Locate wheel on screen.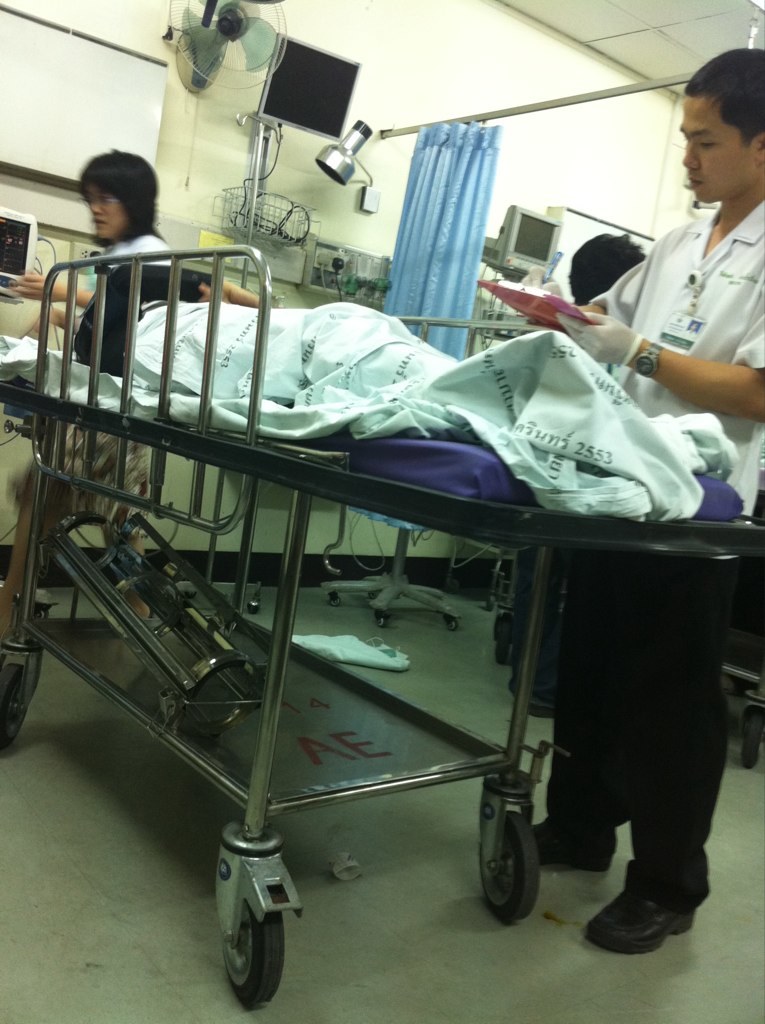
On screen at detection(444, 623, 458, 632).
